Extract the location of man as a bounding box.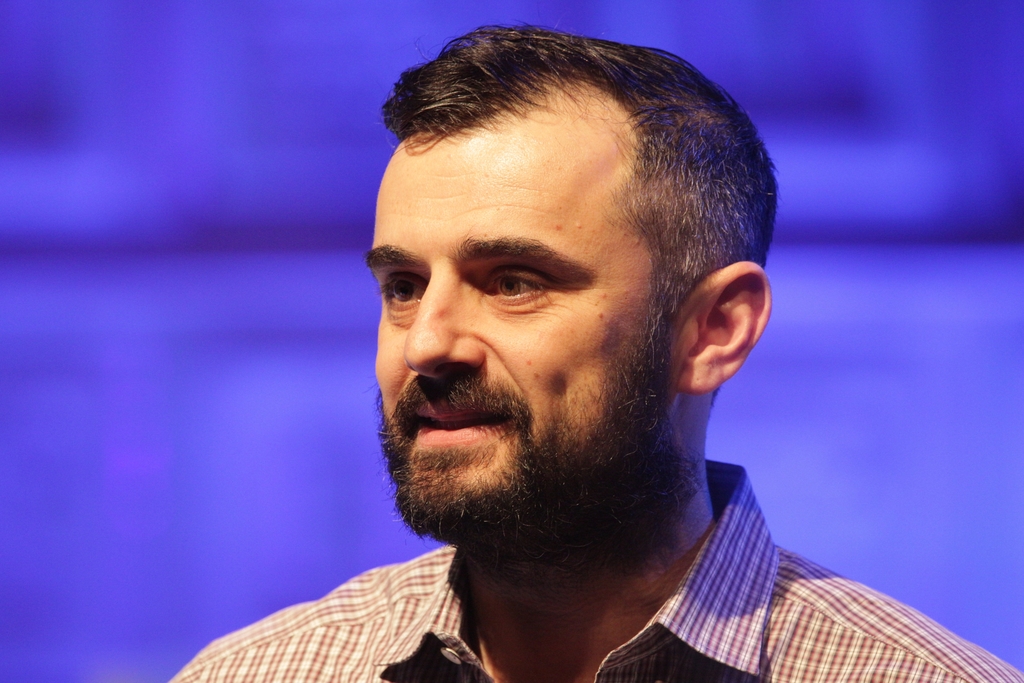
box(159, 17, 1023, 682).
